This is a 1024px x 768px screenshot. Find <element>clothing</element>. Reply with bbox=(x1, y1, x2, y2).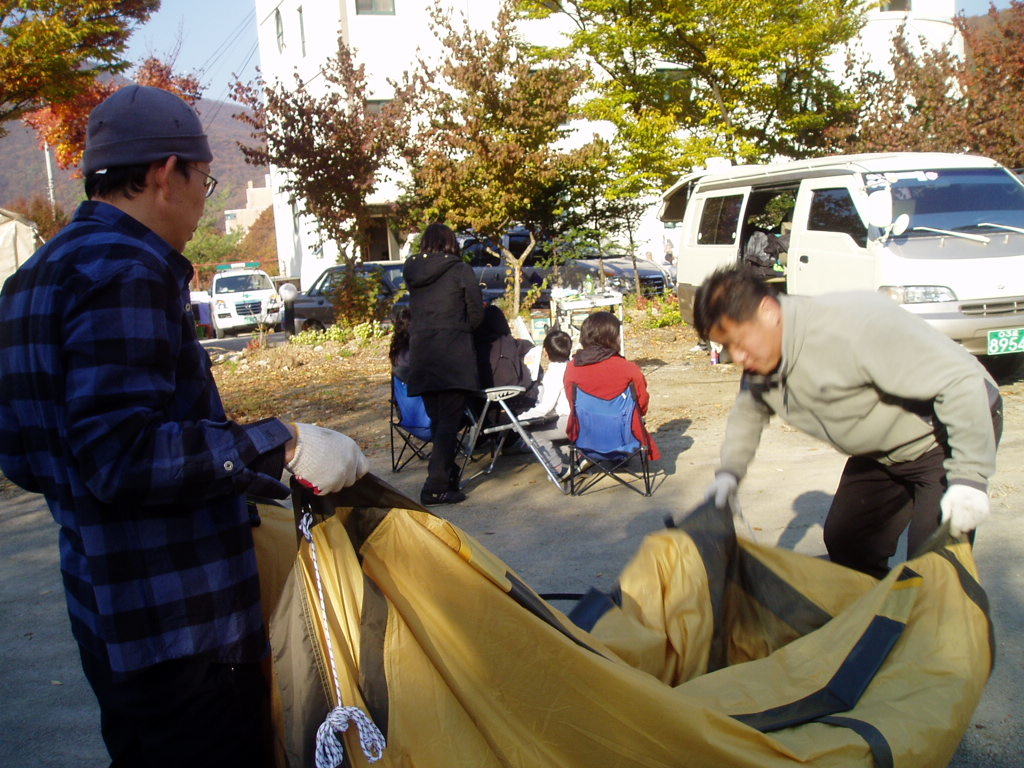
bbox=(421, 395, 465, 490).
